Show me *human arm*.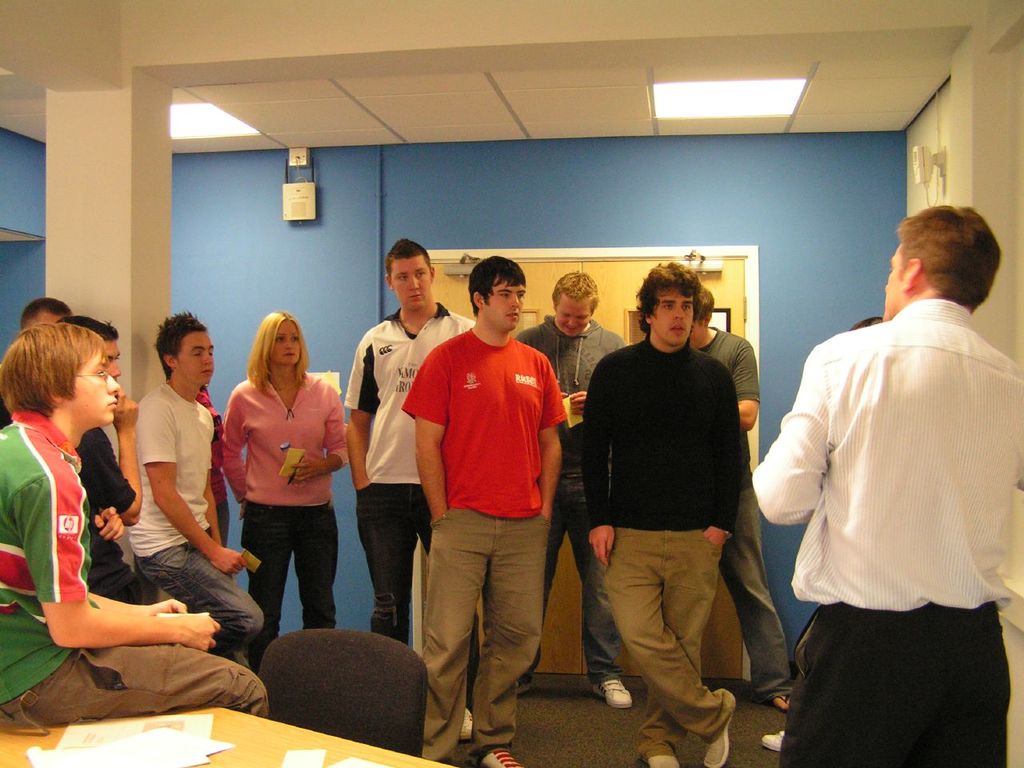
*human arm* is here: 218 379 245 521.
